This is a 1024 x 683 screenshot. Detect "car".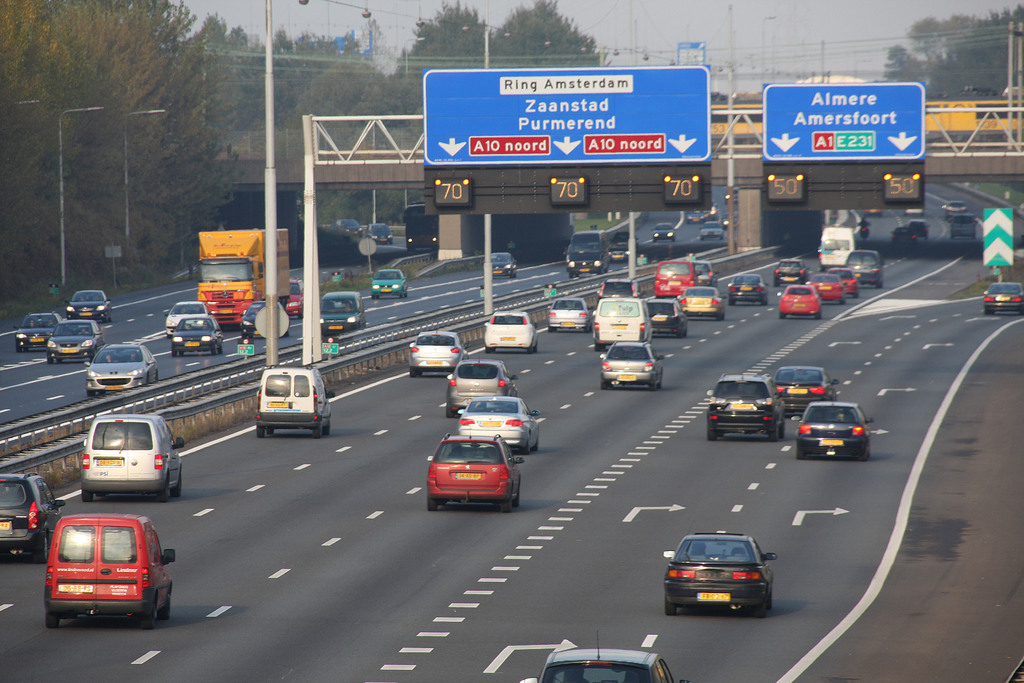
237 297 287 338.
